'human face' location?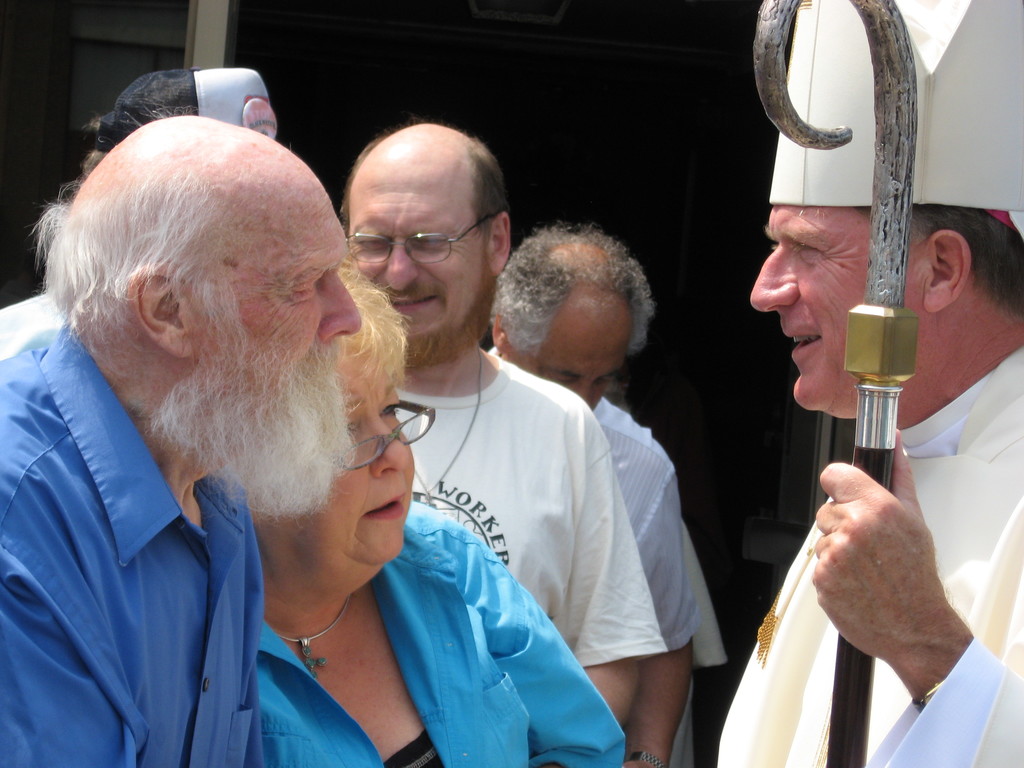
[751,204,922,412]
